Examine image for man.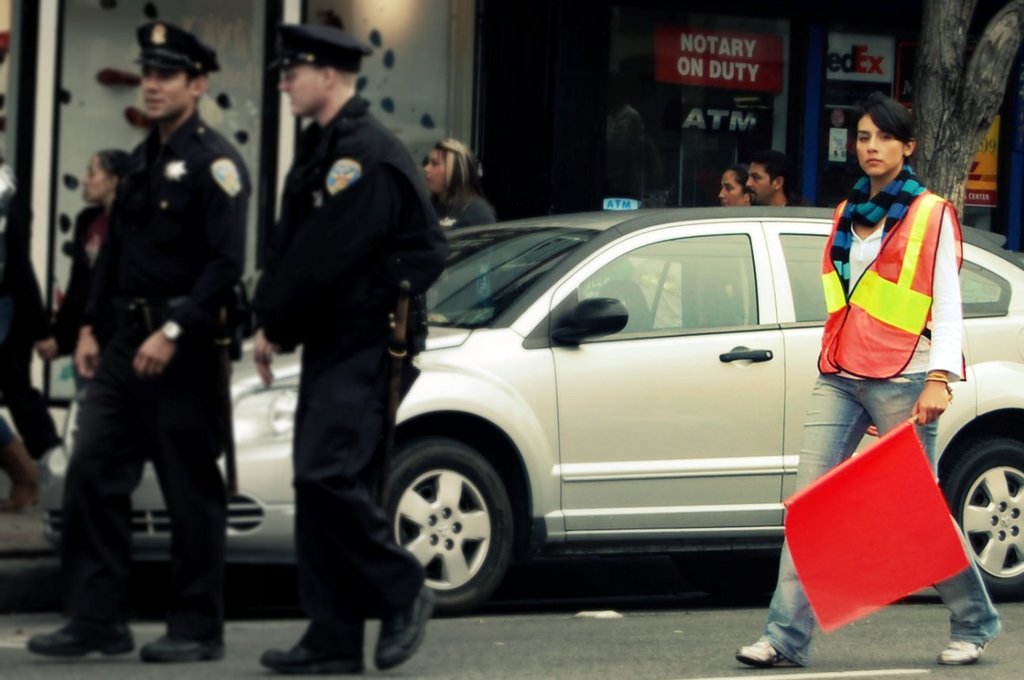
Examination result: select_region(246, 25, 453, 672).
